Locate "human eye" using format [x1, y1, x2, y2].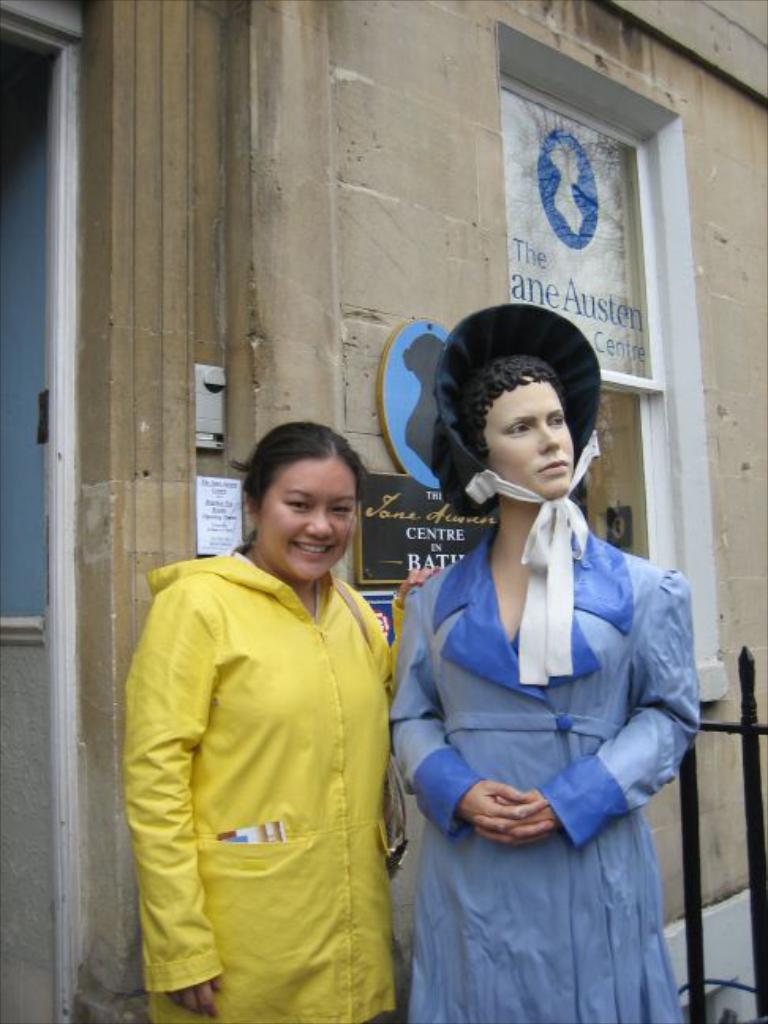
[545, 409, 566, 427].
